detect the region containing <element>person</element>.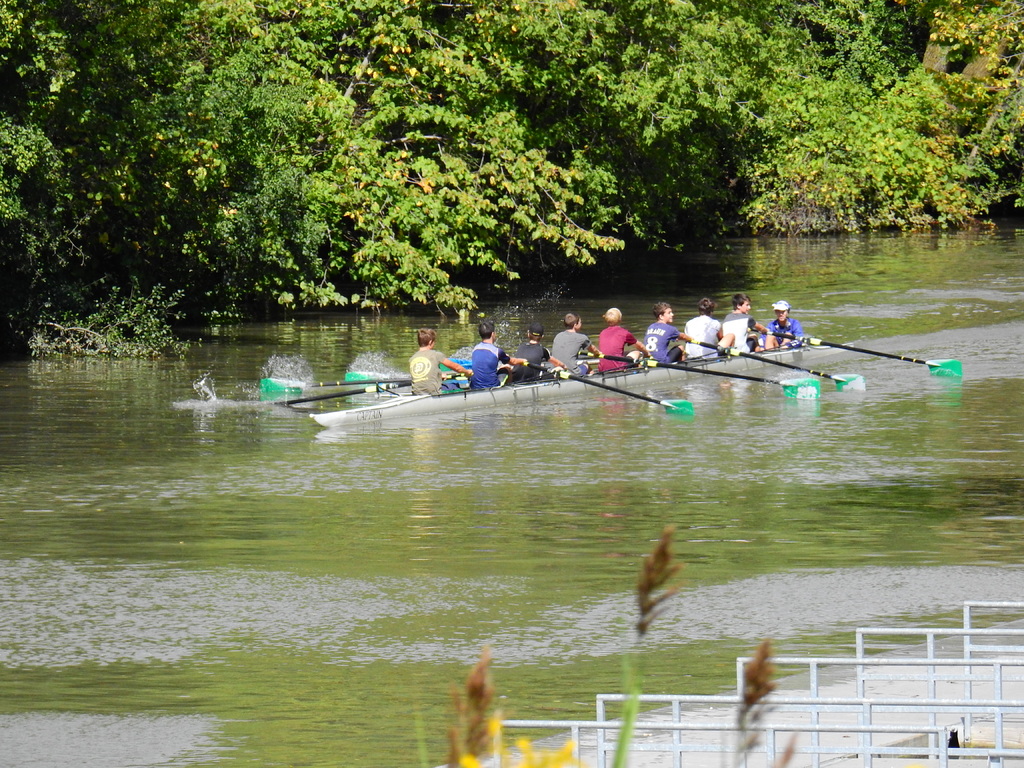
box=[684, 297, 736, 359].
